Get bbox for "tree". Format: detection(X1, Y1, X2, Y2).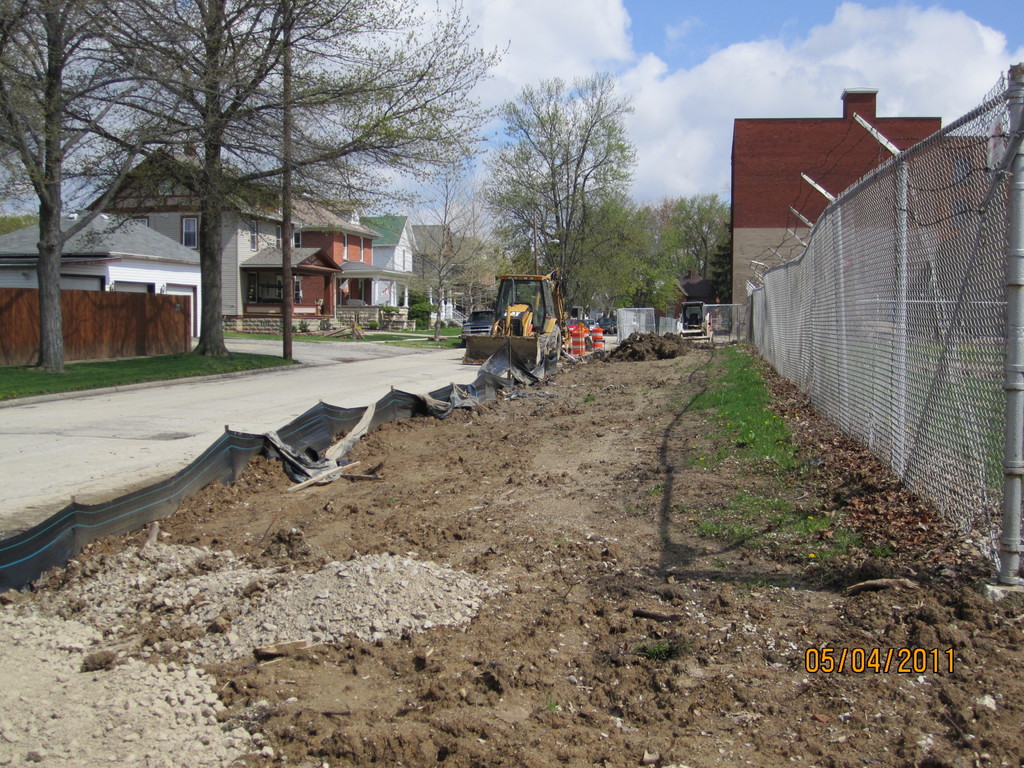
detection(51, 0, 513, 362).
